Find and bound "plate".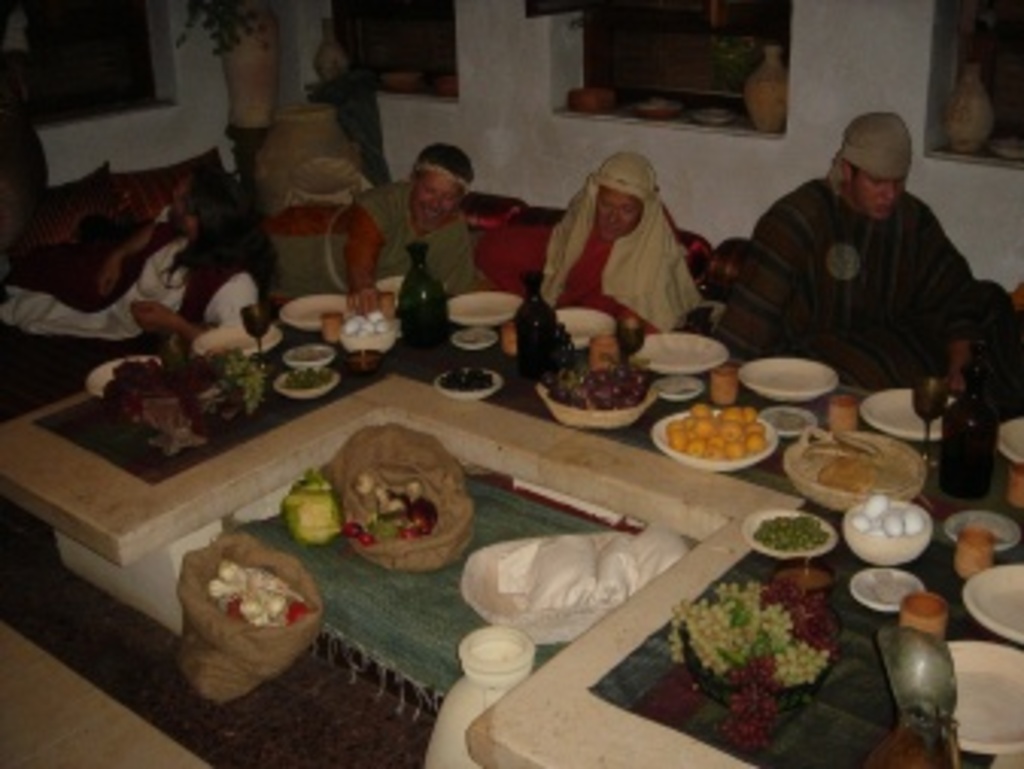
Bound: {"left": 444, "top": 292, "right": 523, "bottom": 328}.
